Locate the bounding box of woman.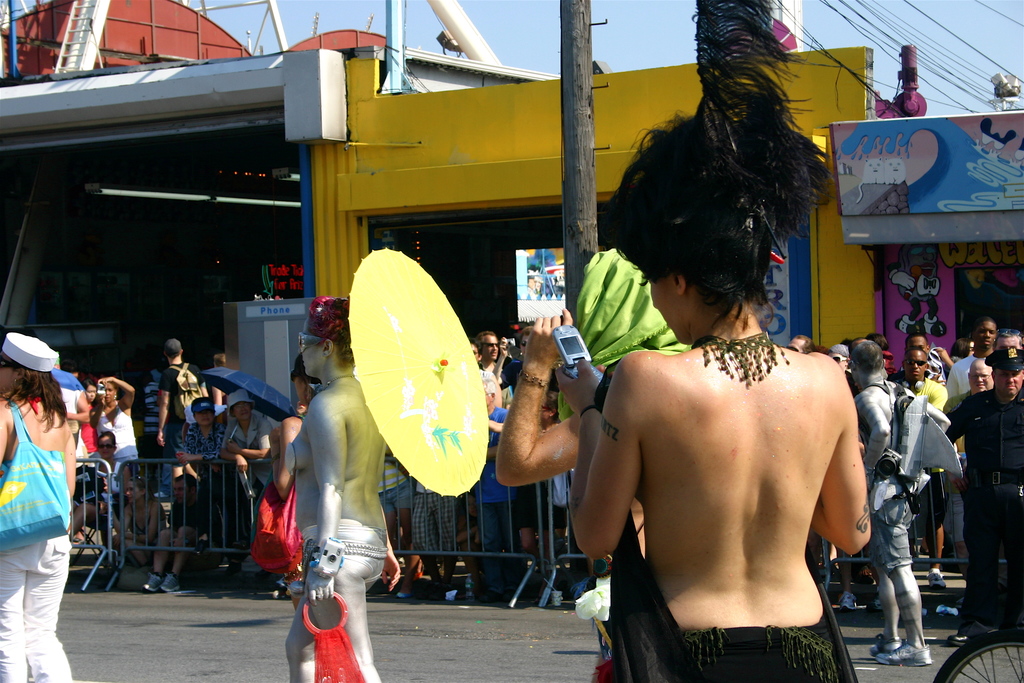
Bounding box: 88, 375, 142, 477.
